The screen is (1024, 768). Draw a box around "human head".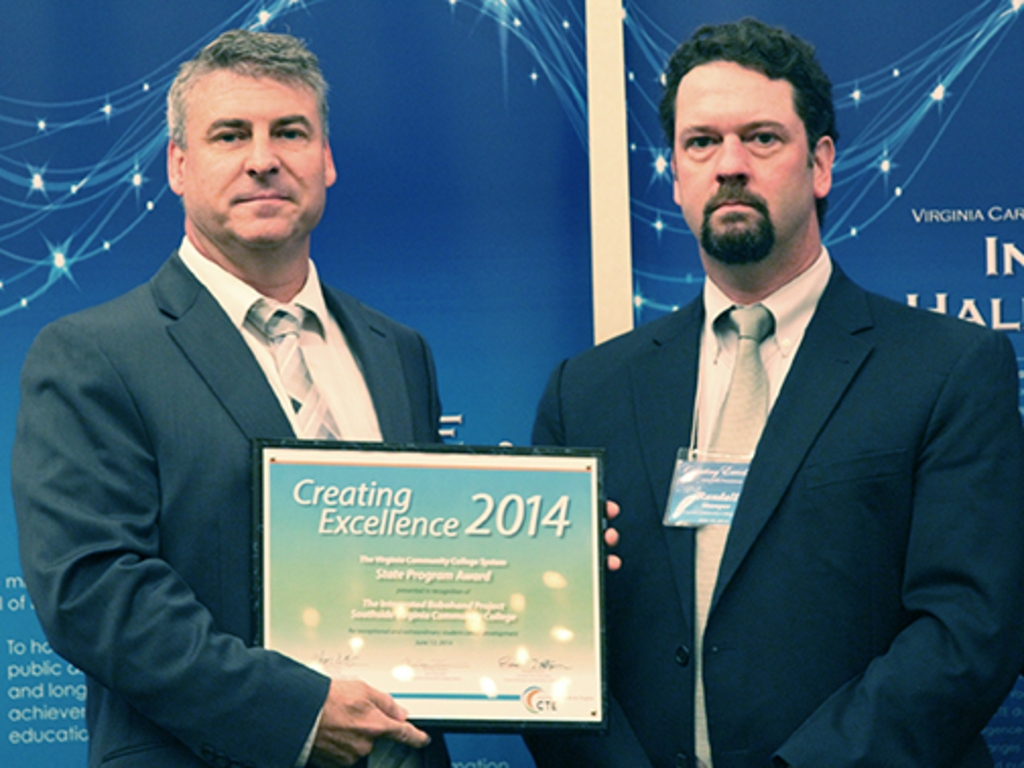
670:33:829:205.
